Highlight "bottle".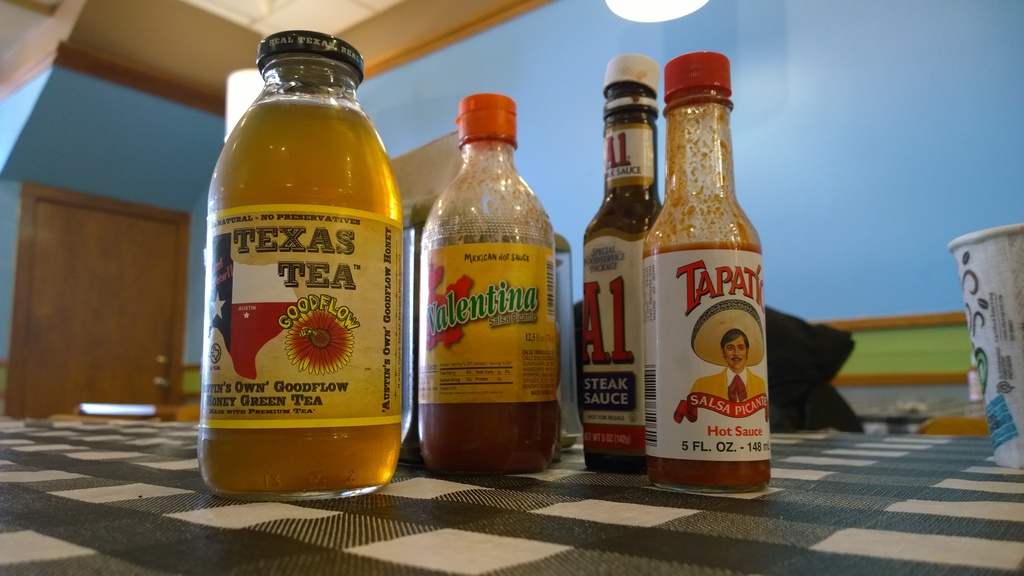
Highlighted region: 638:48:772:486.
